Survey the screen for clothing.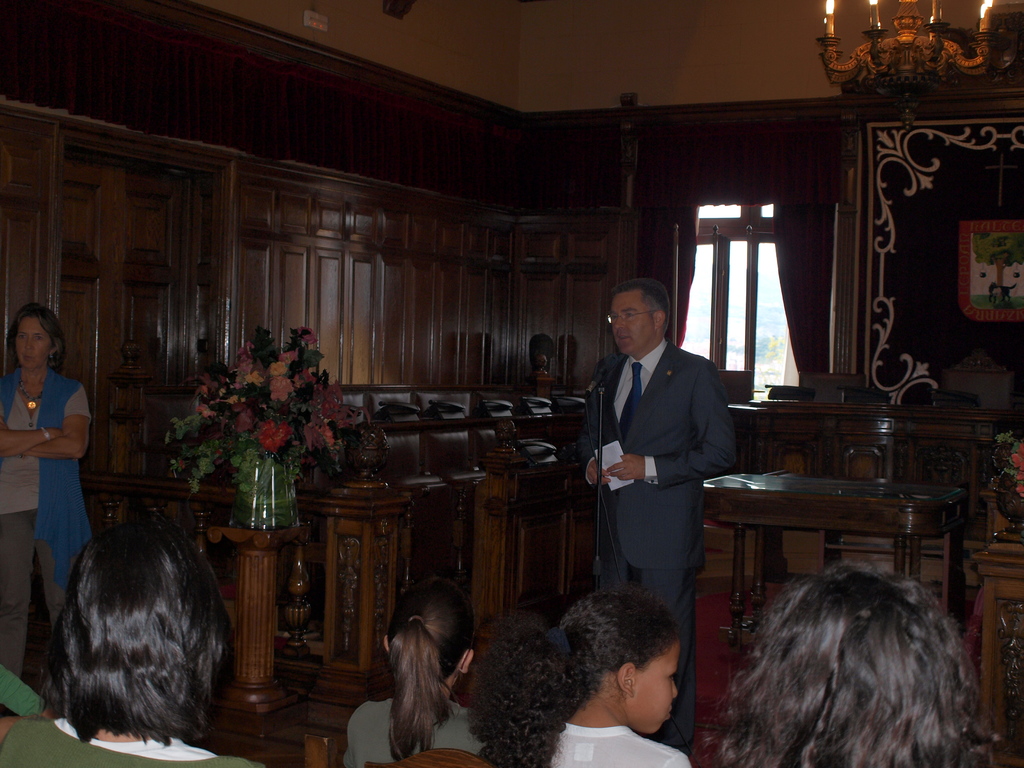
Survey found: <region>0, 716, 263, 767</region>.
